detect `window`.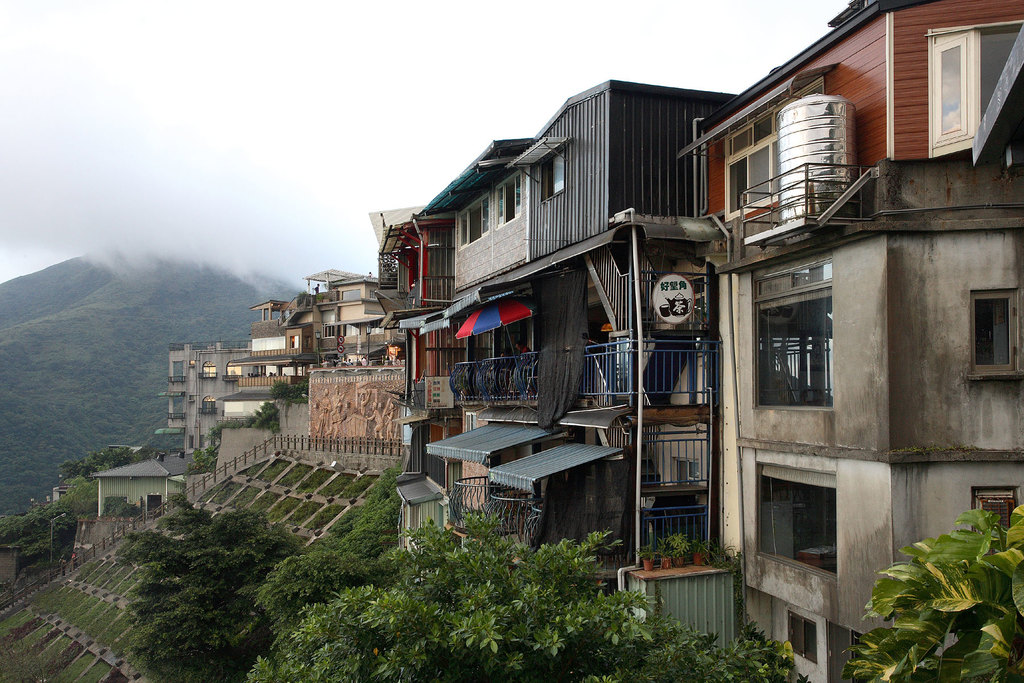
Detected at (366,320,387,334).
